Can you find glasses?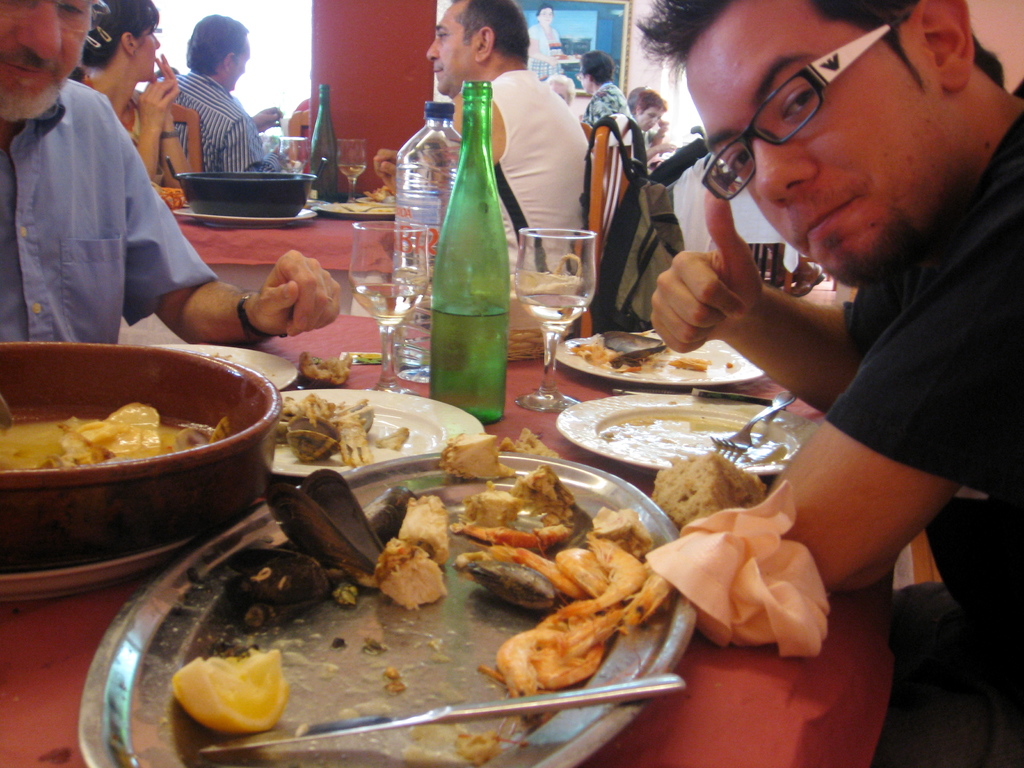
Yes, bounding box: x1=0 y1=0 x2=111 y2=36.
